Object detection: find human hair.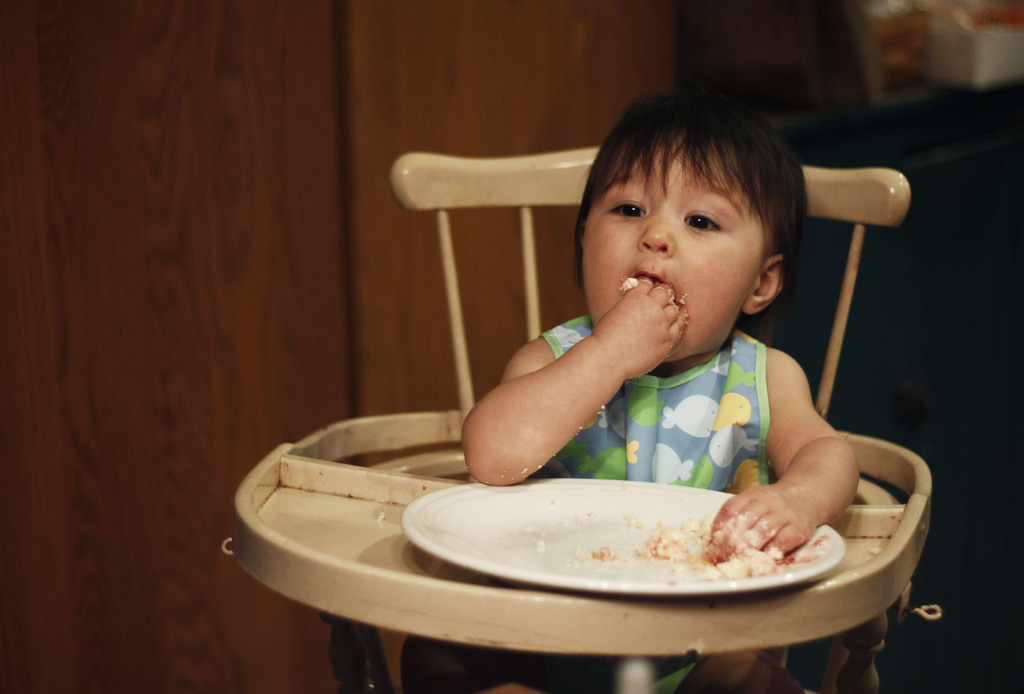
{"left": 574, "top": 97, "right": 809, "bottom": 286}.
